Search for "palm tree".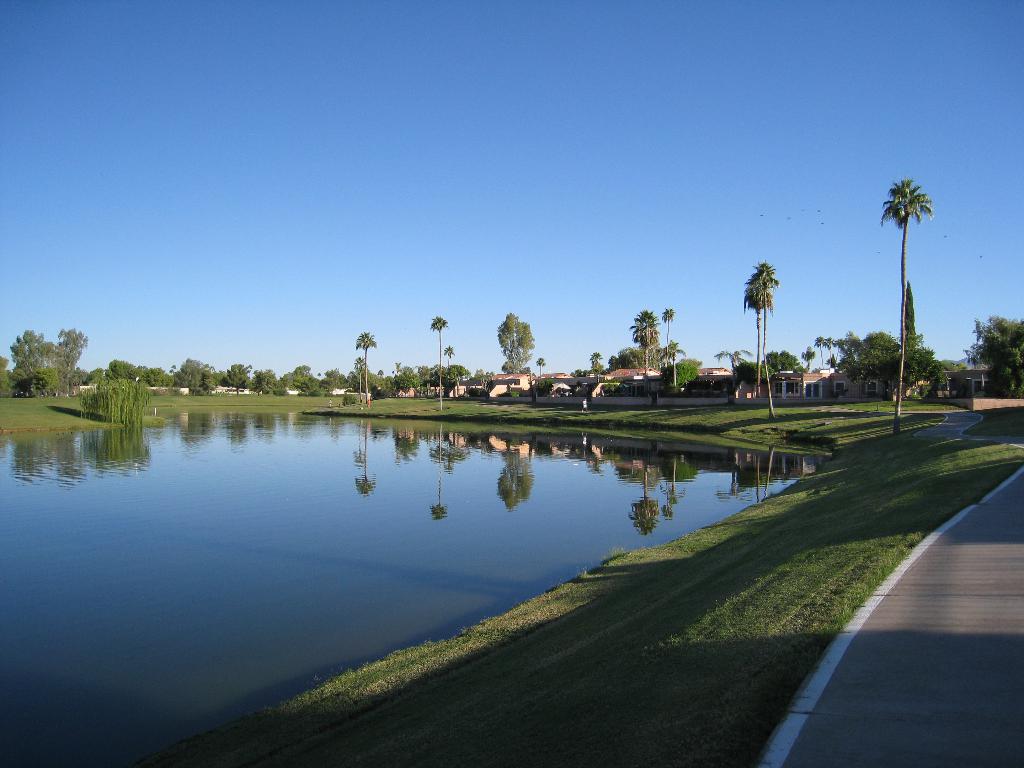
Found at <box>888,177,925,417</box>.
